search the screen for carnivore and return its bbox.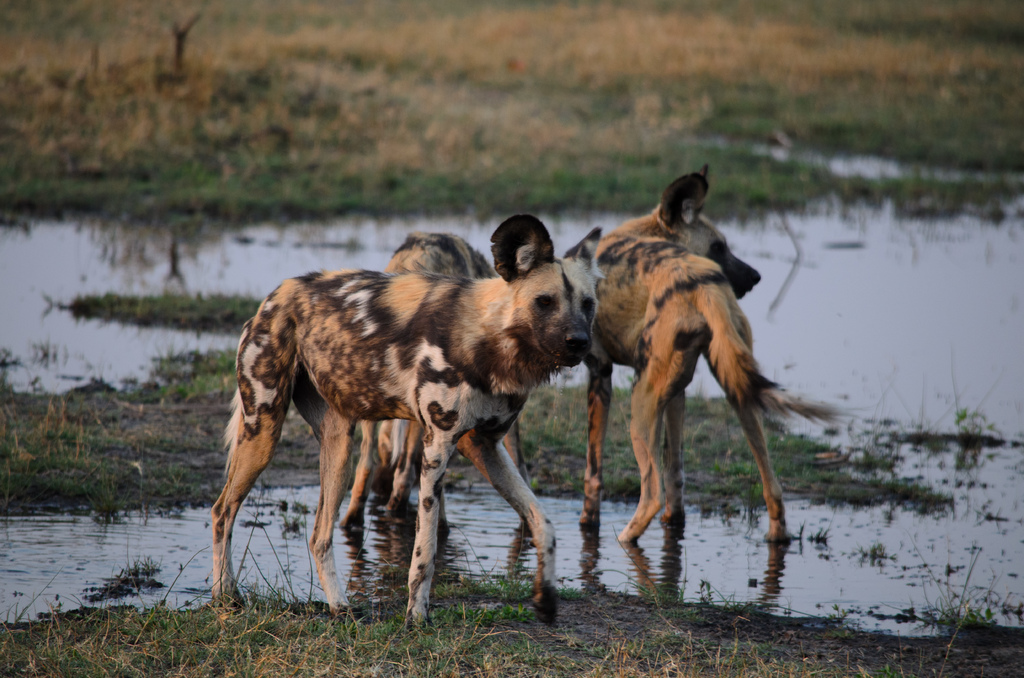
Found: <region>570, 166, 838, 551</region>.
